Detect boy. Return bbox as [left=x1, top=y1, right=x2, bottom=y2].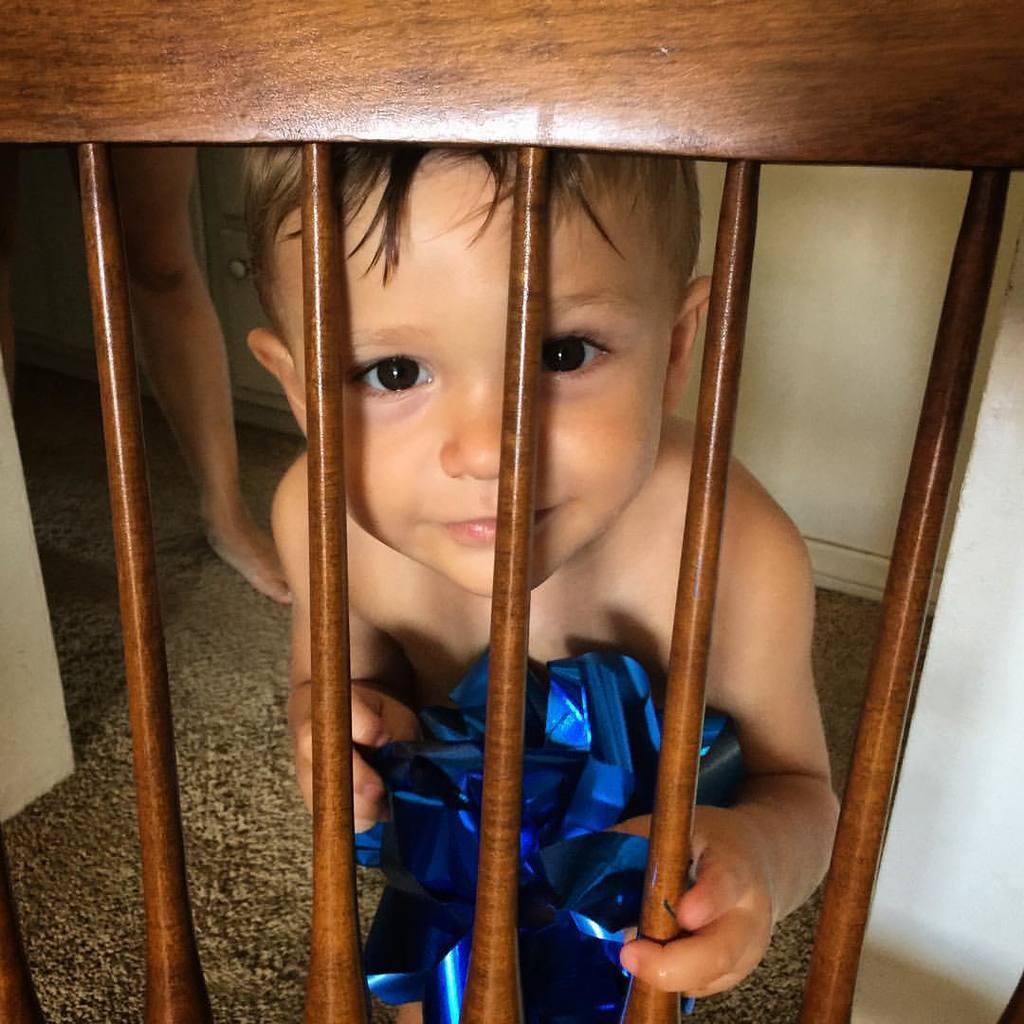
[left=278, top=75, right=778, bottom=1023].
